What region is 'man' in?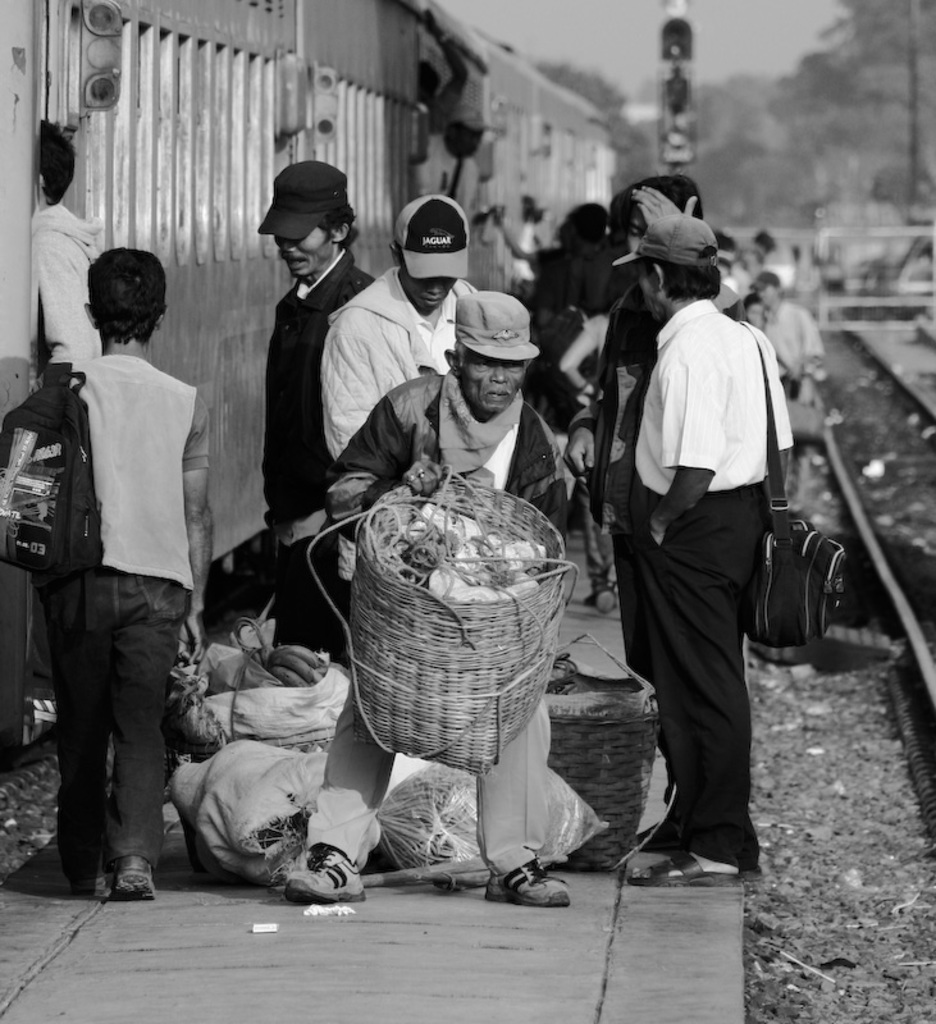
crop(315, 187, 496, 581).
